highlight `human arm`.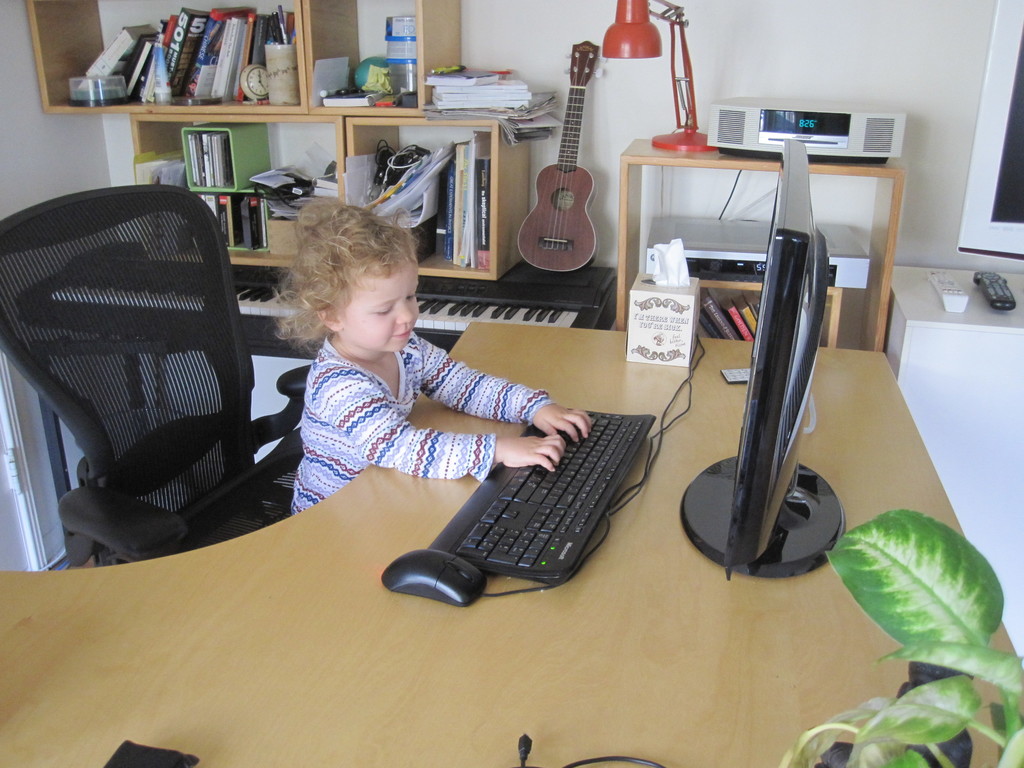
Highlighted region: rect(317, 375, 565, 478).
